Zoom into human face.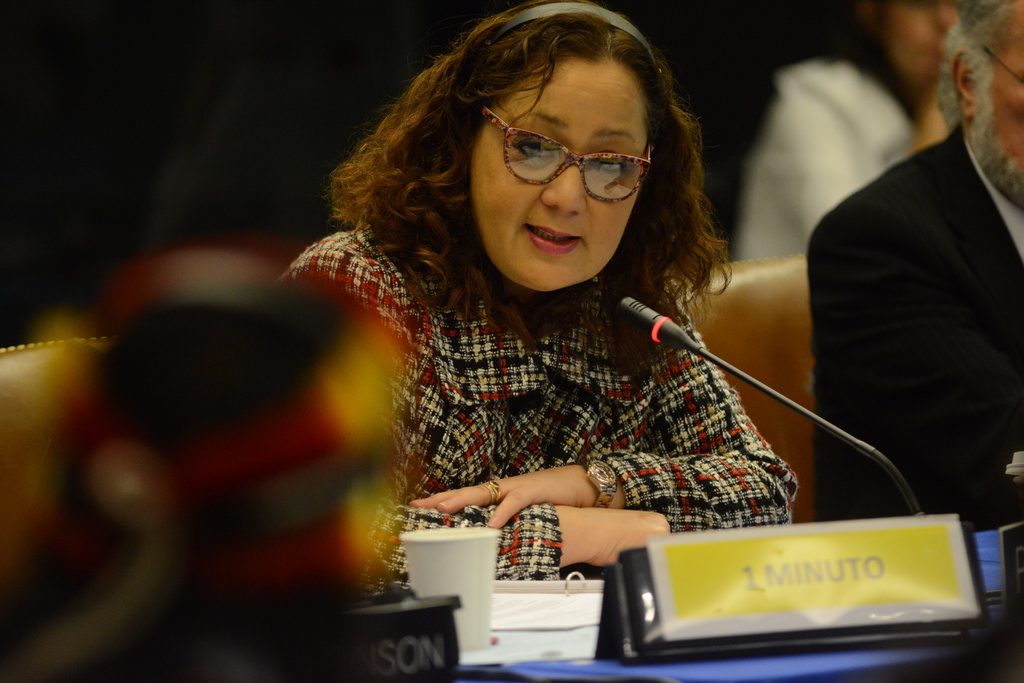
Zoom target: [984,26,1023,172].
